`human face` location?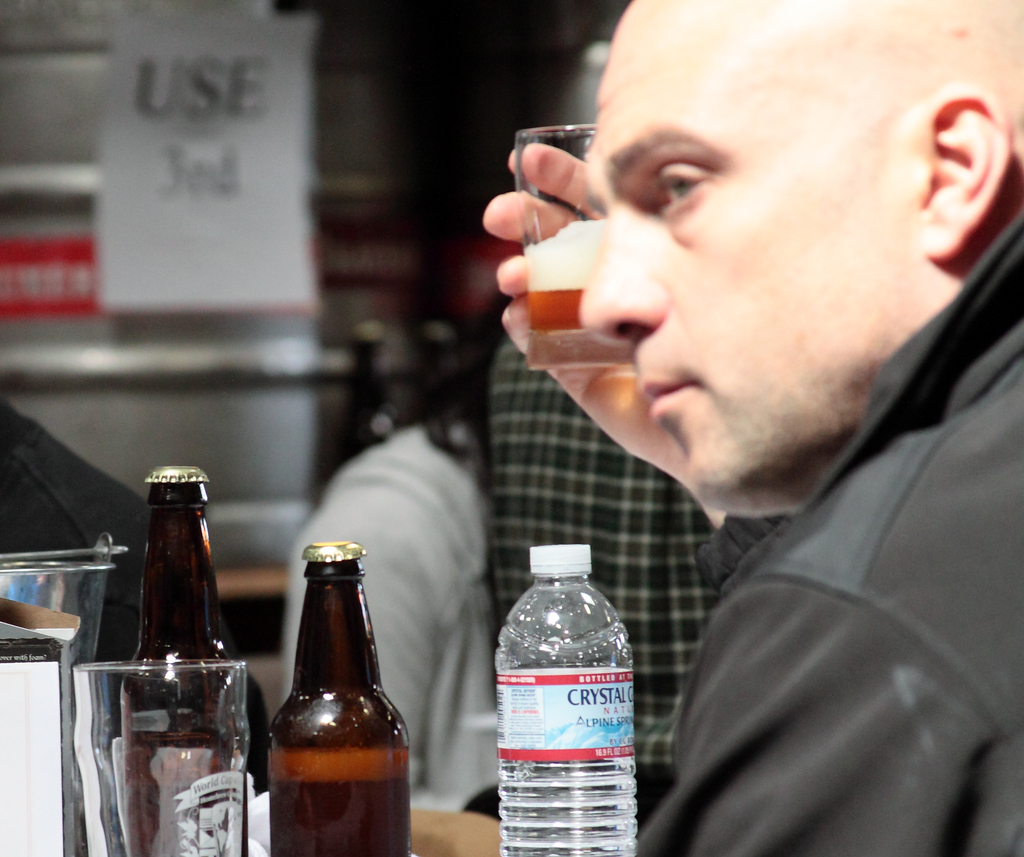
BBox(573, 0, 916, 507)
